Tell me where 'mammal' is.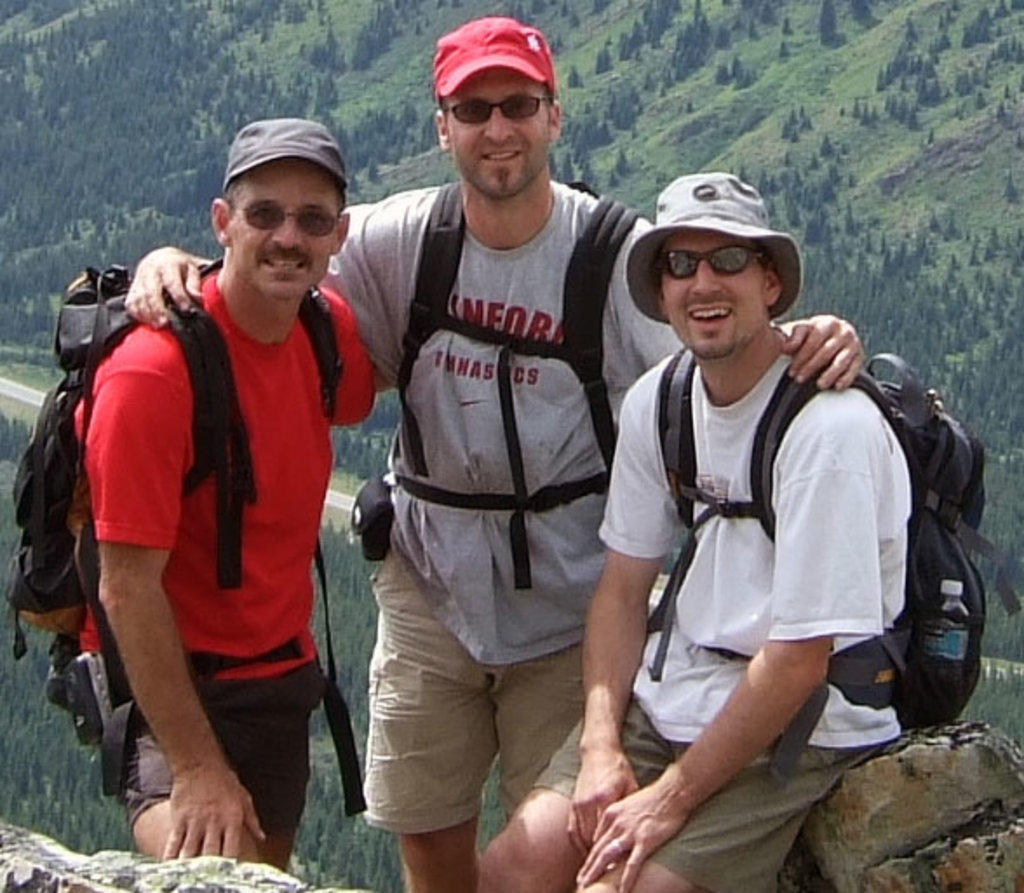
'mammal' is at bbox=[23, 155, 380, 877].
